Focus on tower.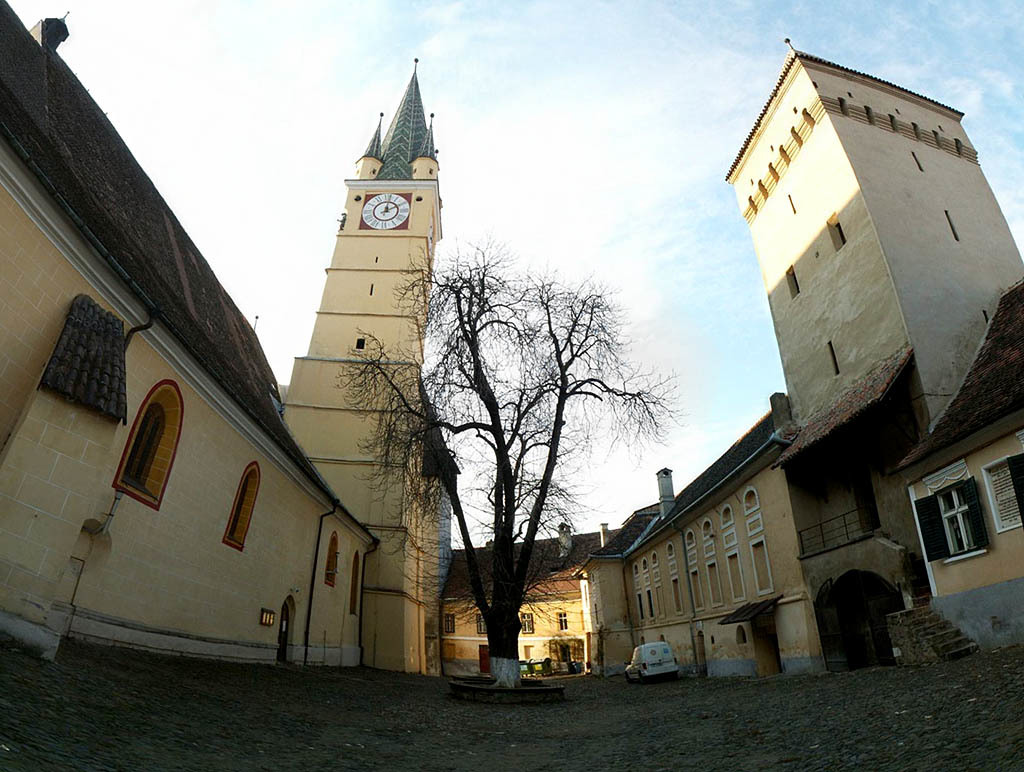
Focused at <bbox>724, 33, 1023, 477</bbox>.
